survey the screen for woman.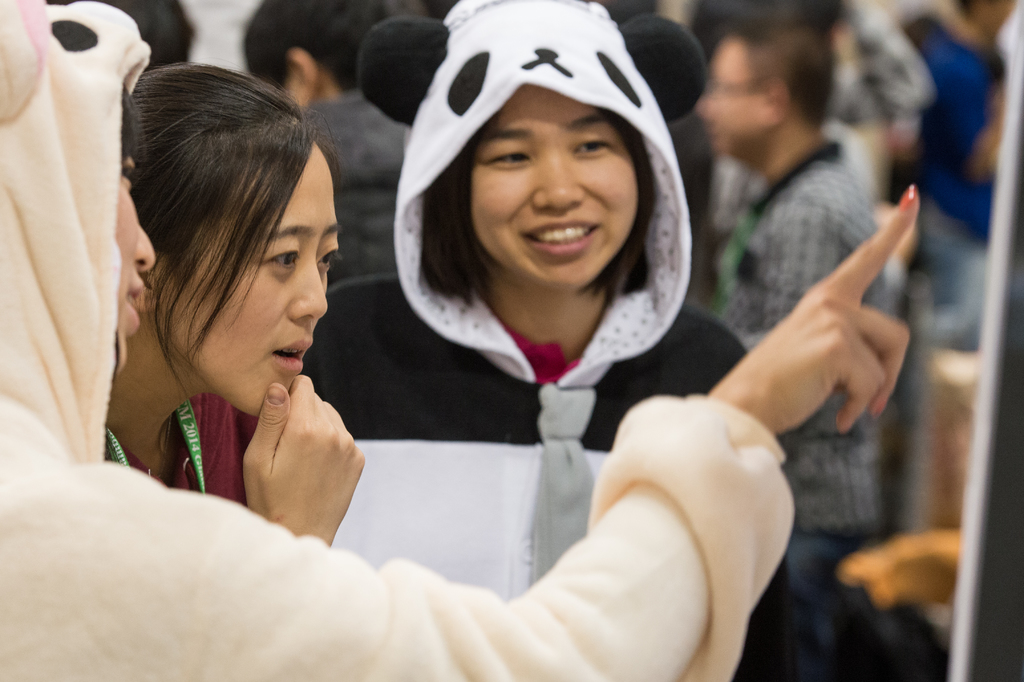
Survey found: <region>102, 65, 368, 540</region>.
